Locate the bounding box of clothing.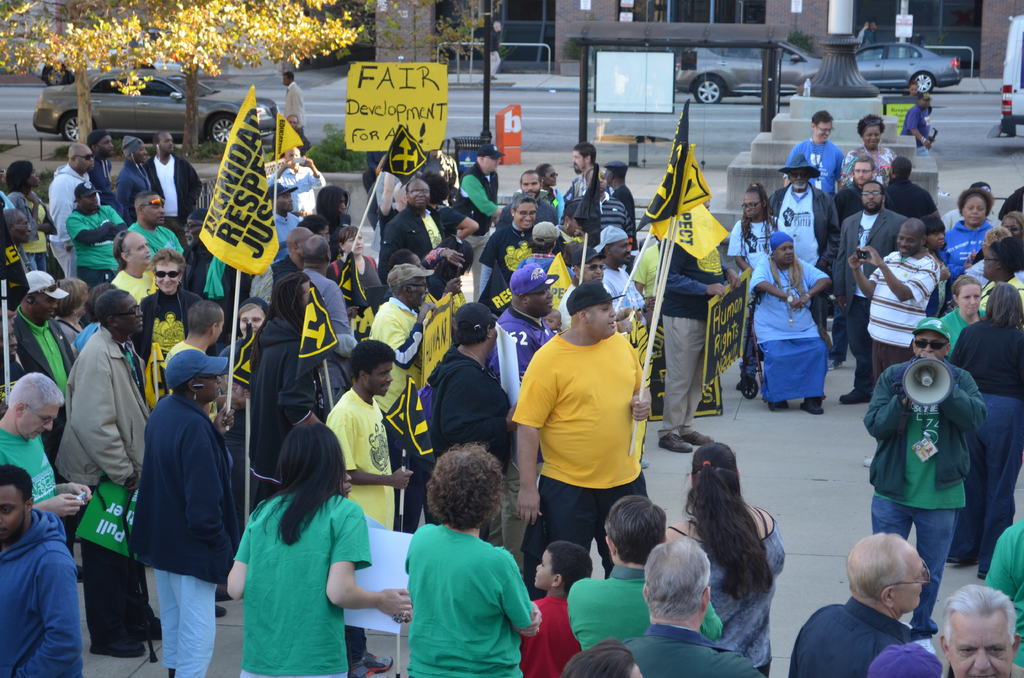
Bounding box: [7,316,98,417].
